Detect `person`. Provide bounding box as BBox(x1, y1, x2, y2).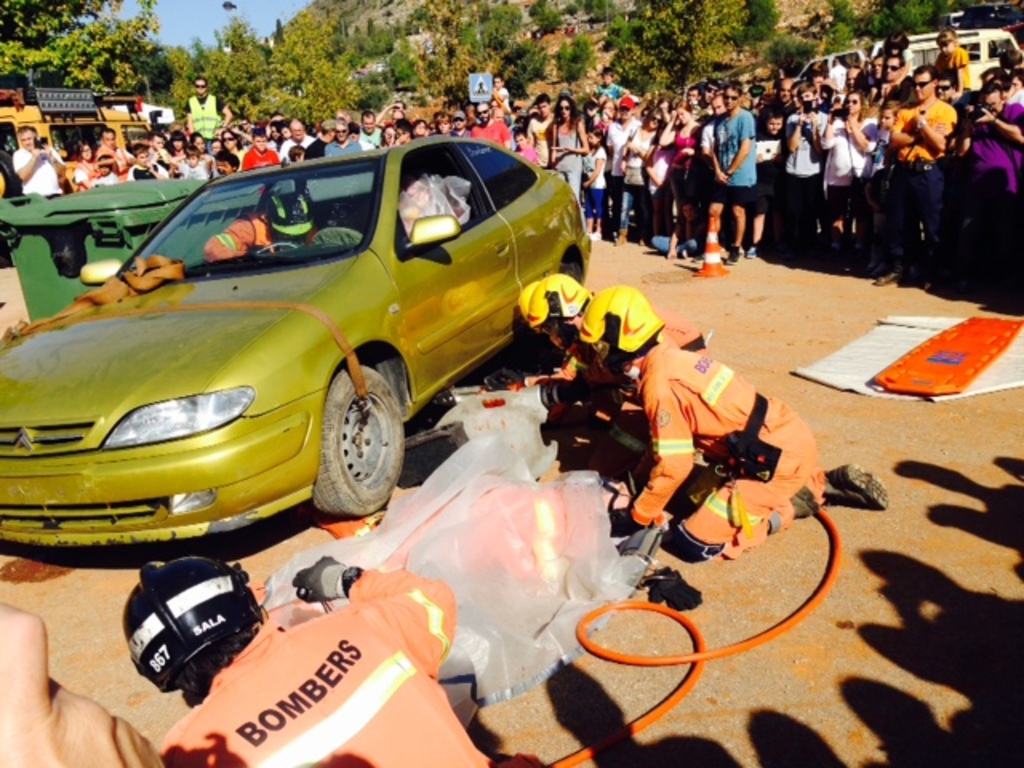
BBox(707, 78, 758, 264).
